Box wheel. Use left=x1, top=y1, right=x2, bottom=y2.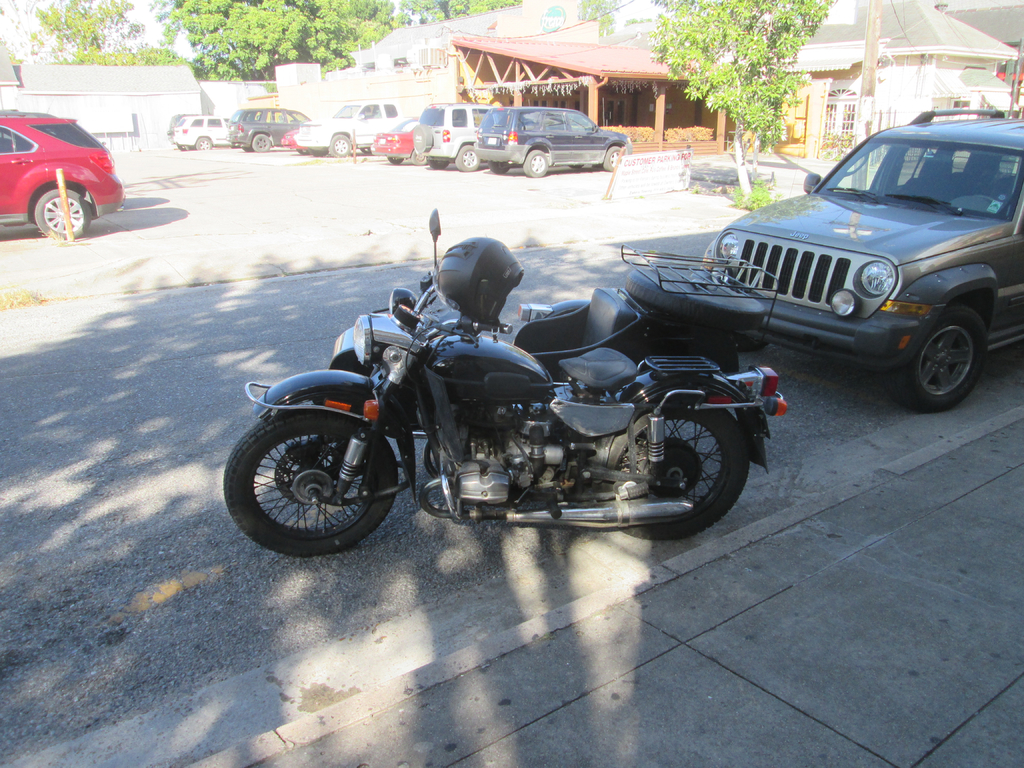
left=592, top=394, right=747, bottom=538.
